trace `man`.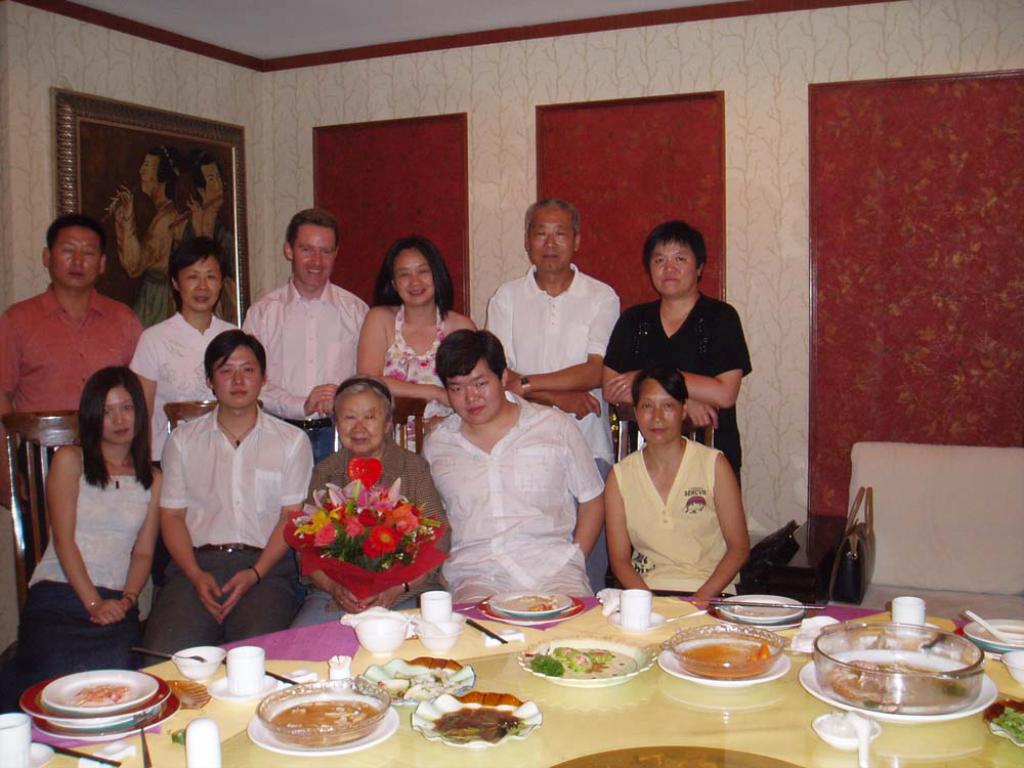
Traced to crop(185, 156, 233, 270).
